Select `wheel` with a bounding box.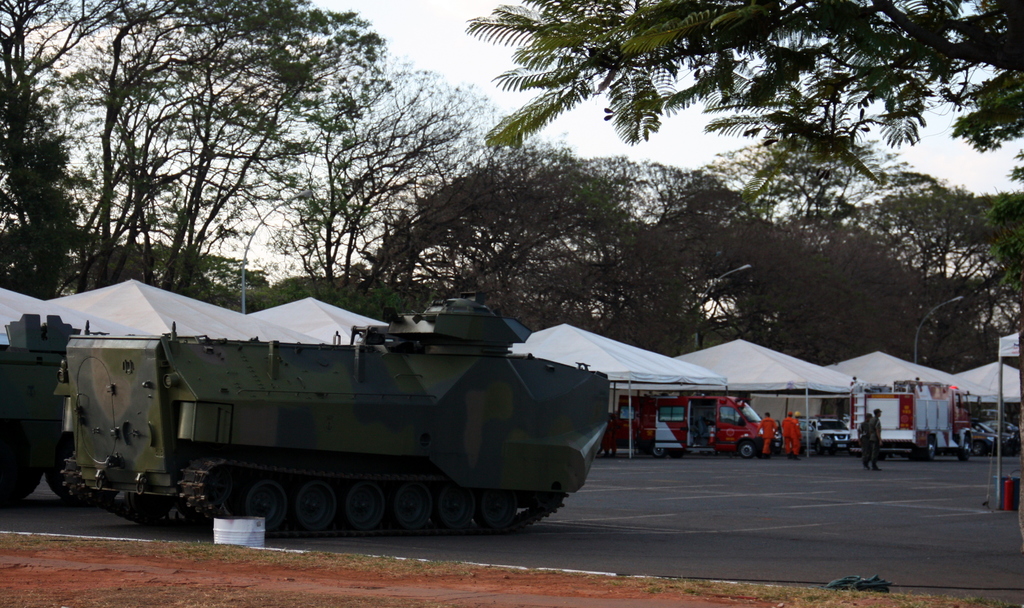
<bbox>437, 486, 474, 530</bbox>.
